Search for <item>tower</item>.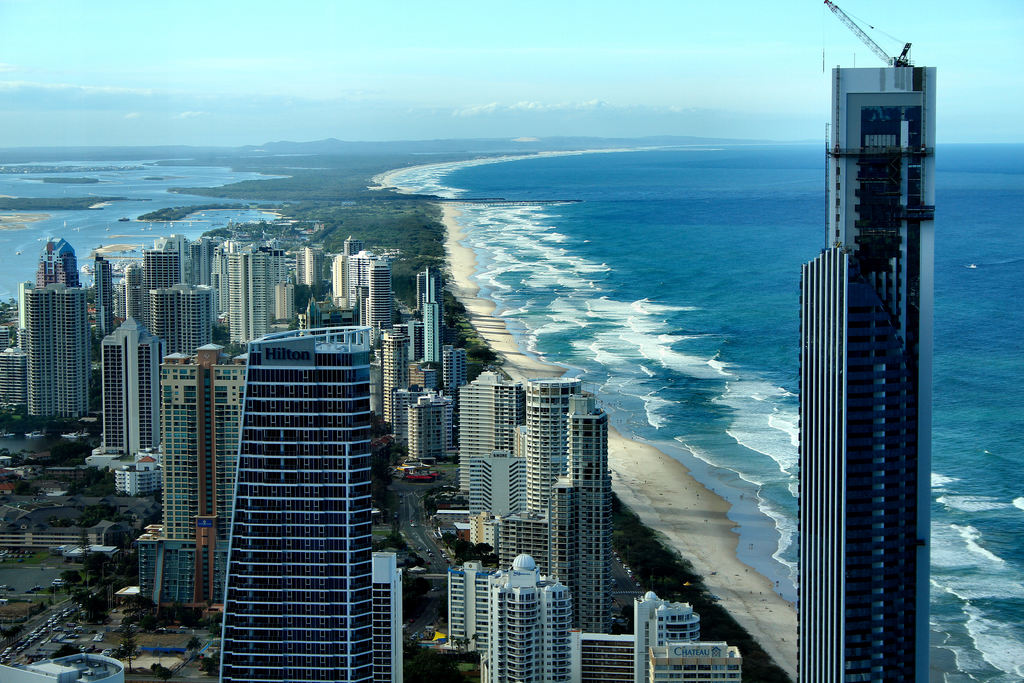
Found at (632, 590, 701, 682).
